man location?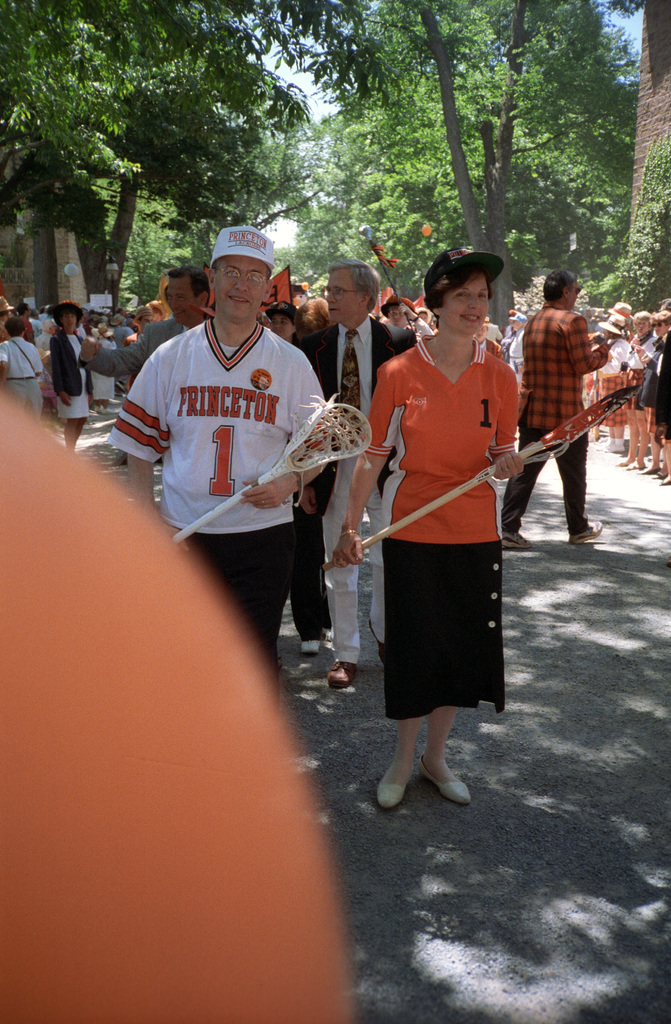
bbox=[118, 218, 357, 671]
